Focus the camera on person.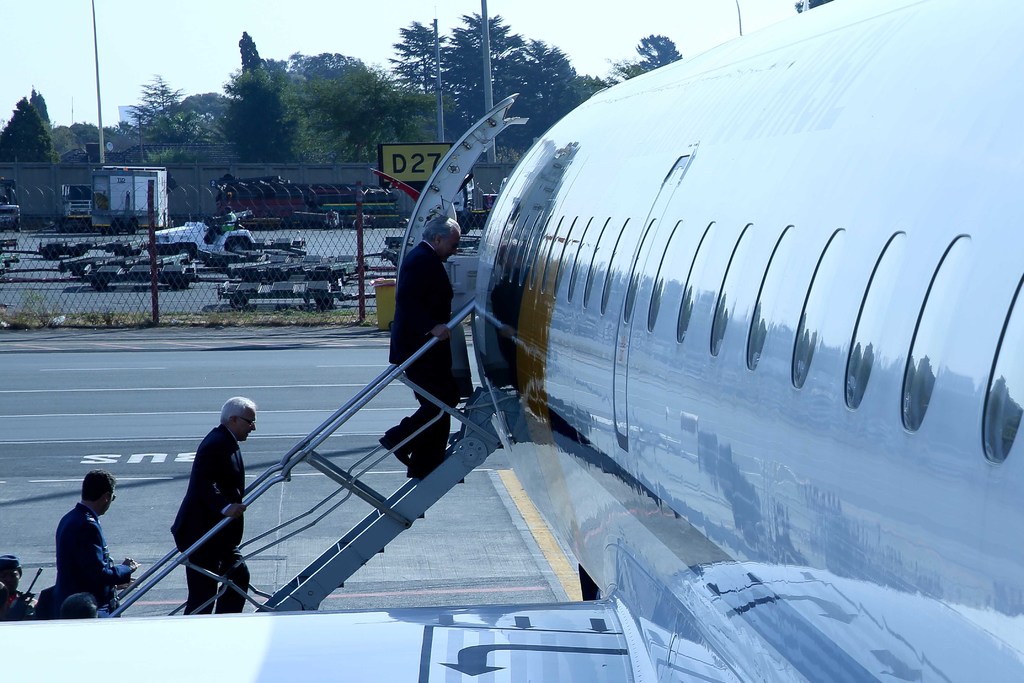
Focus region: x1=376 y1=211 x2=465 y2=483.
